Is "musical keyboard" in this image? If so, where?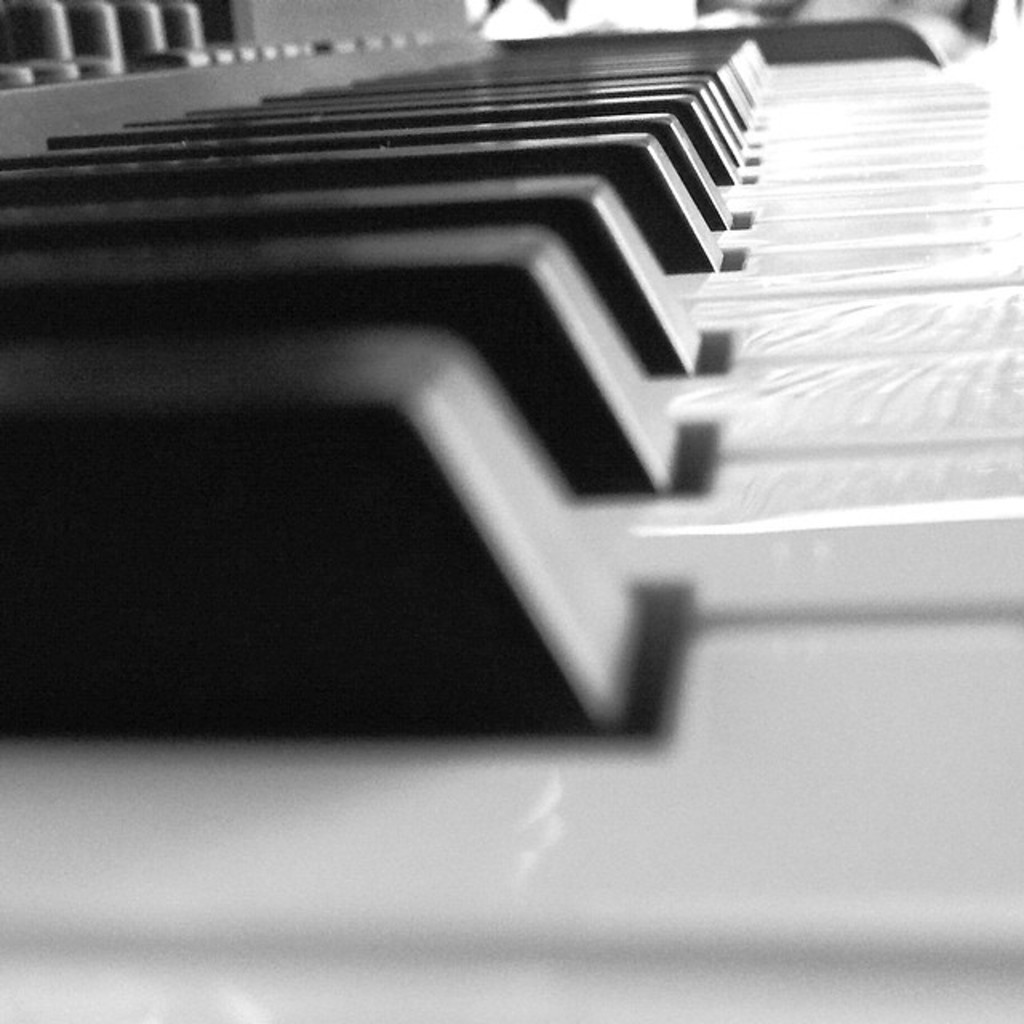
Yes, at 0,70,810,726.
